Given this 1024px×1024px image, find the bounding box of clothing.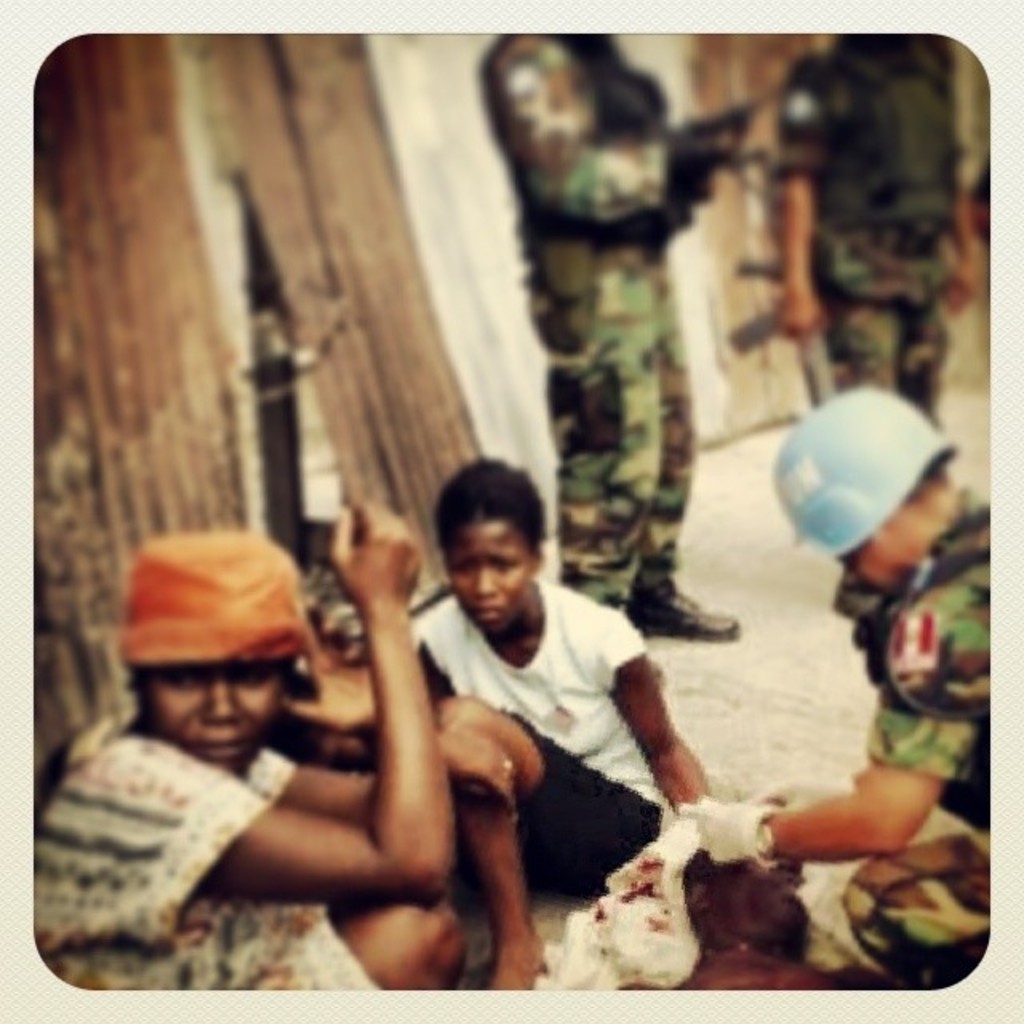
Rect(768, 45, 965, 434).
